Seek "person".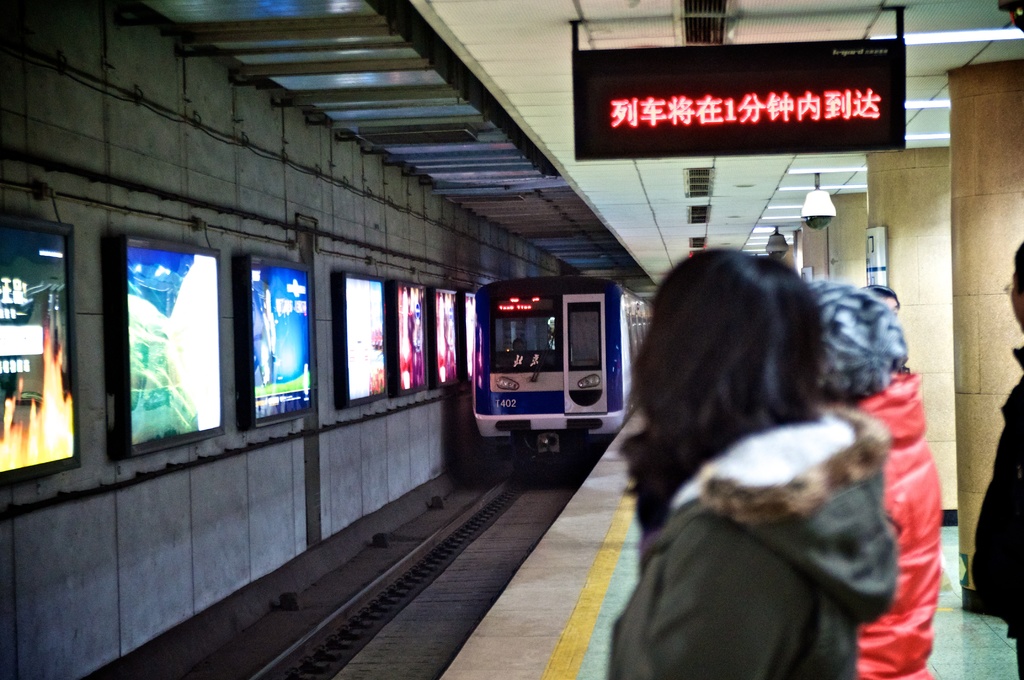
971:238:1023:679.
